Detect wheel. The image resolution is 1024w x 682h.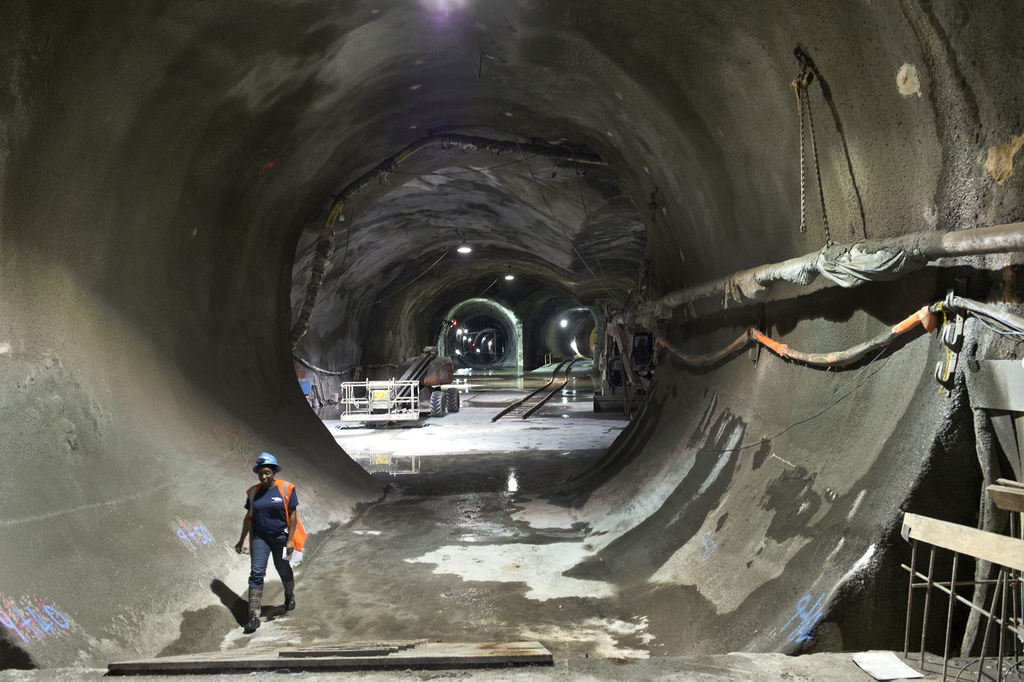
[425, 387, 447, 413].
